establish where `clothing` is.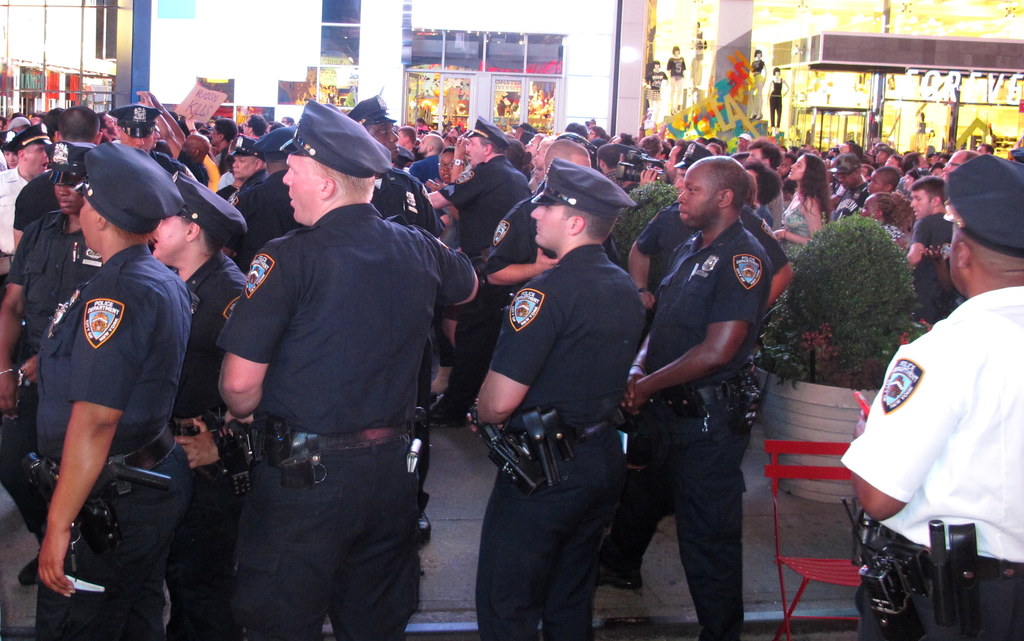
Established at locate(36, 428, 188, 640).
